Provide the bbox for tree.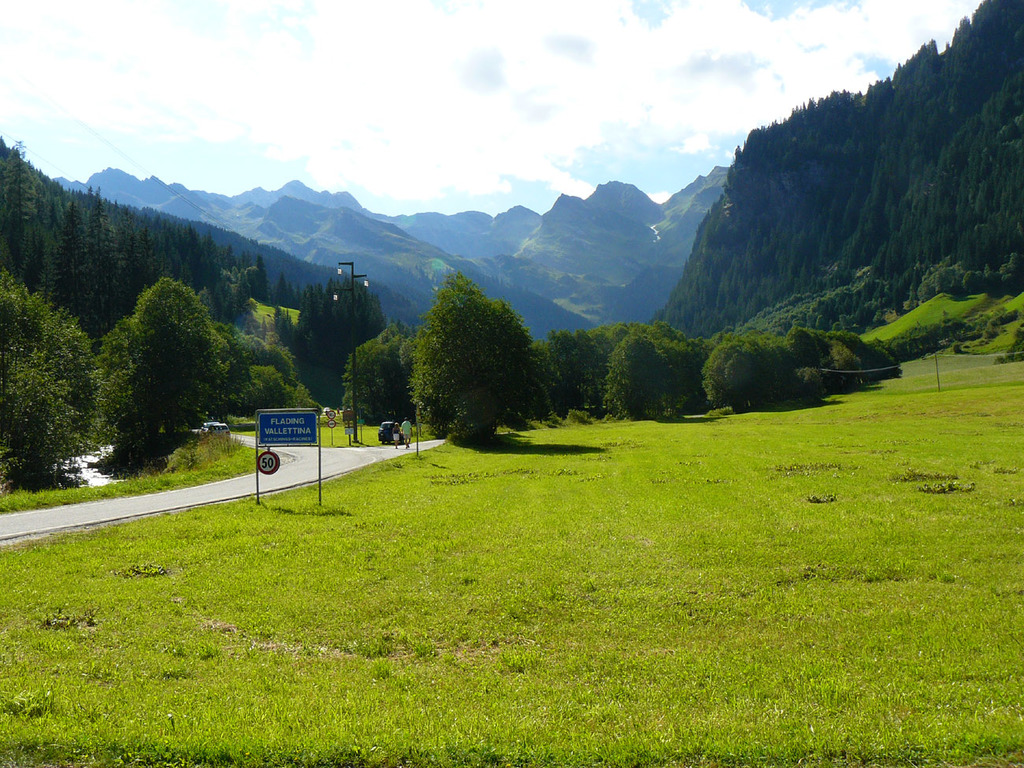
rect(221, 320, 318, 428).
